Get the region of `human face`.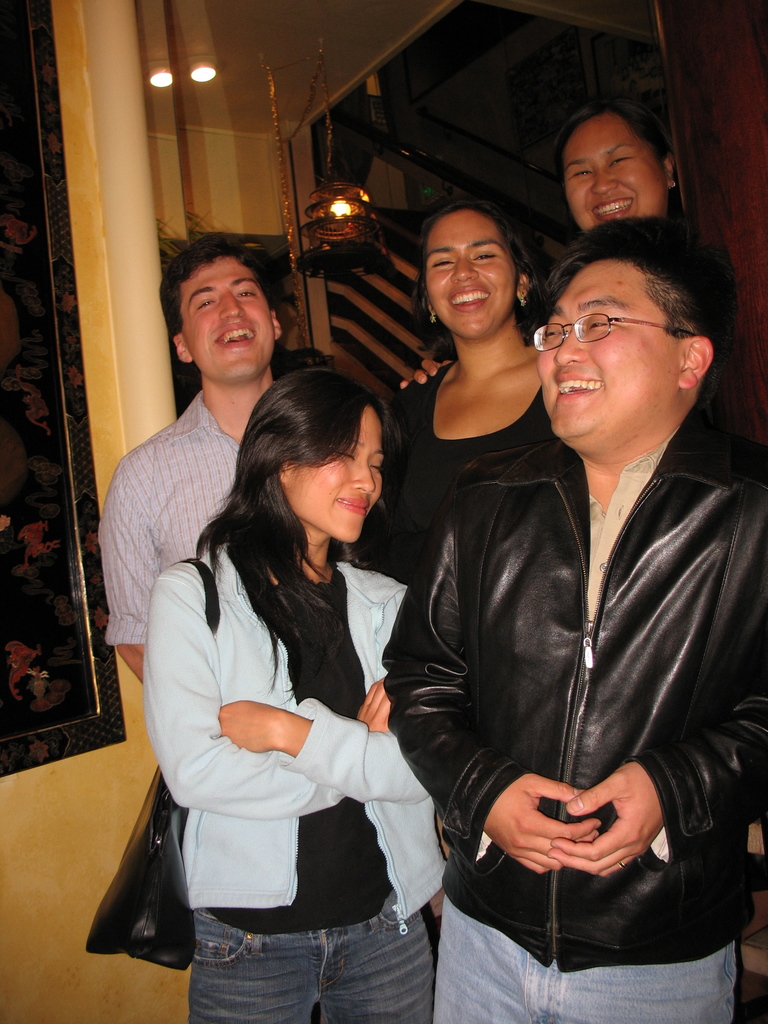
(left=177, top=260, right=282, bottom=381).
